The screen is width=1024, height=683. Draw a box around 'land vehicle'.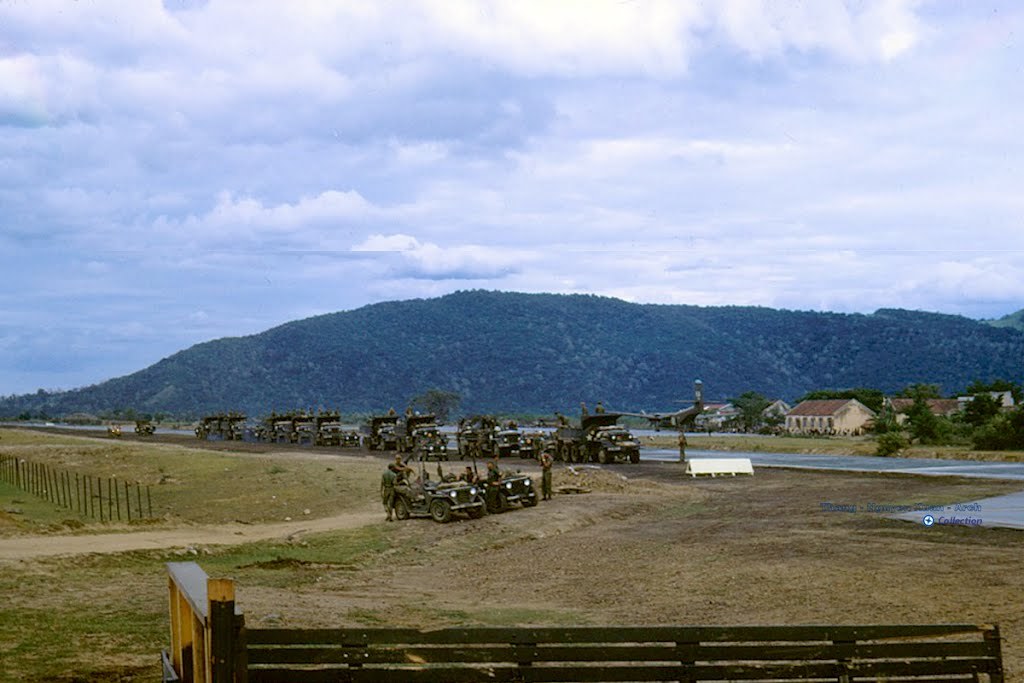
bbox(446, 462, 542, 513).
